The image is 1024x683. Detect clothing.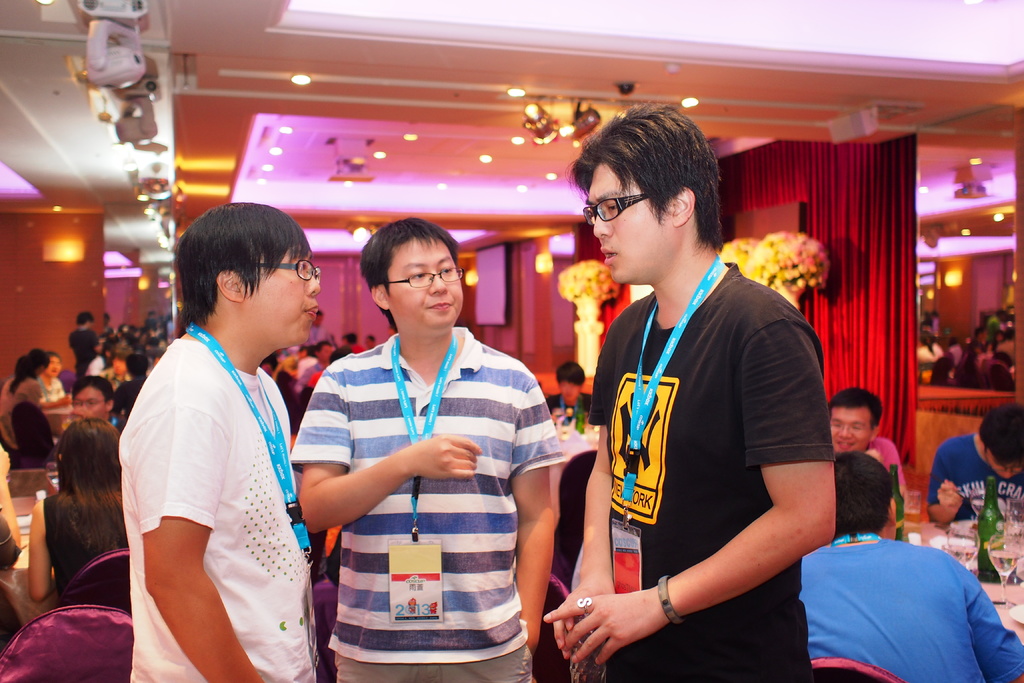
Detection: box(289, 327, 563, 682).
